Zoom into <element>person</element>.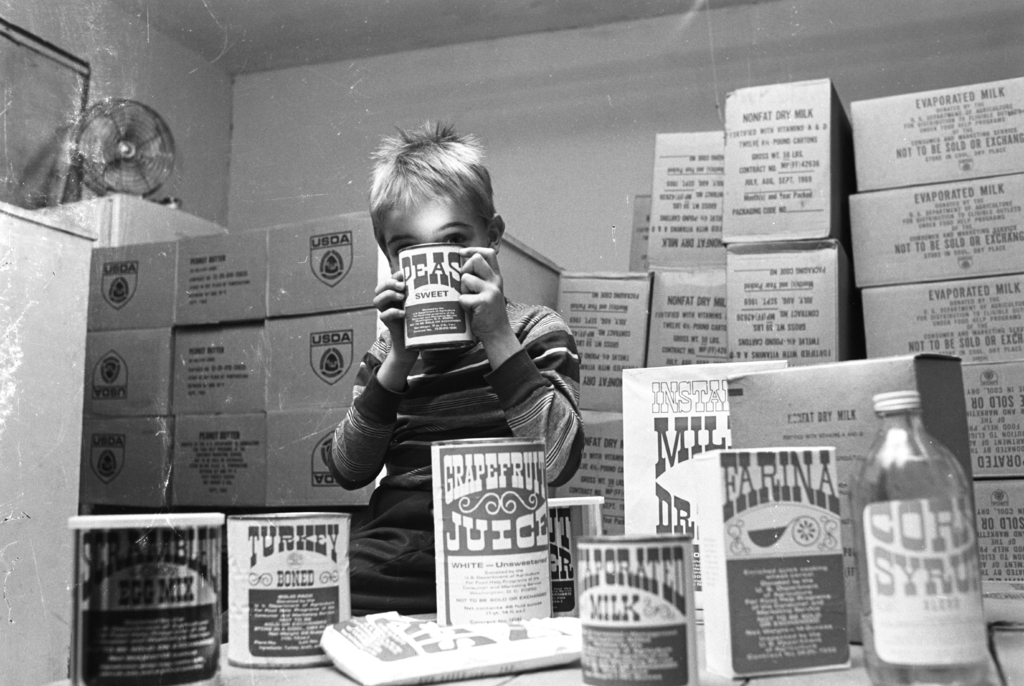
Zoom target: bbox(329, 124, 585, 616).
